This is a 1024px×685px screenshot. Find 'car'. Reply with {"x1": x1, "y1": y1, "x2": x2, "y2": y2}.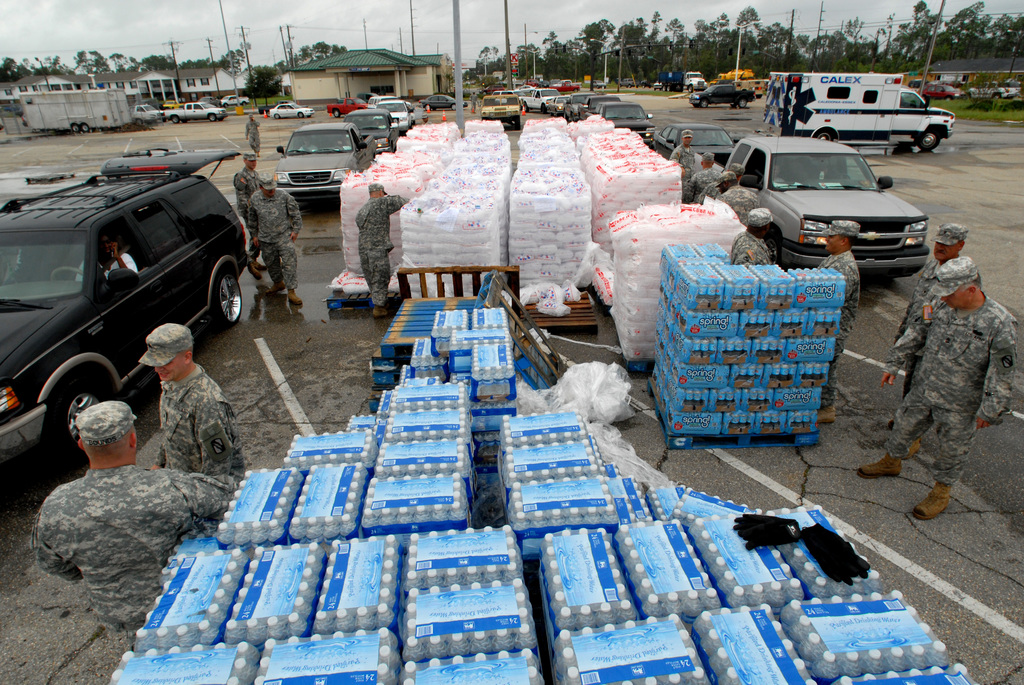
{"x1": 548, "y1": 95, "x2": 572, "y2": 118}.
